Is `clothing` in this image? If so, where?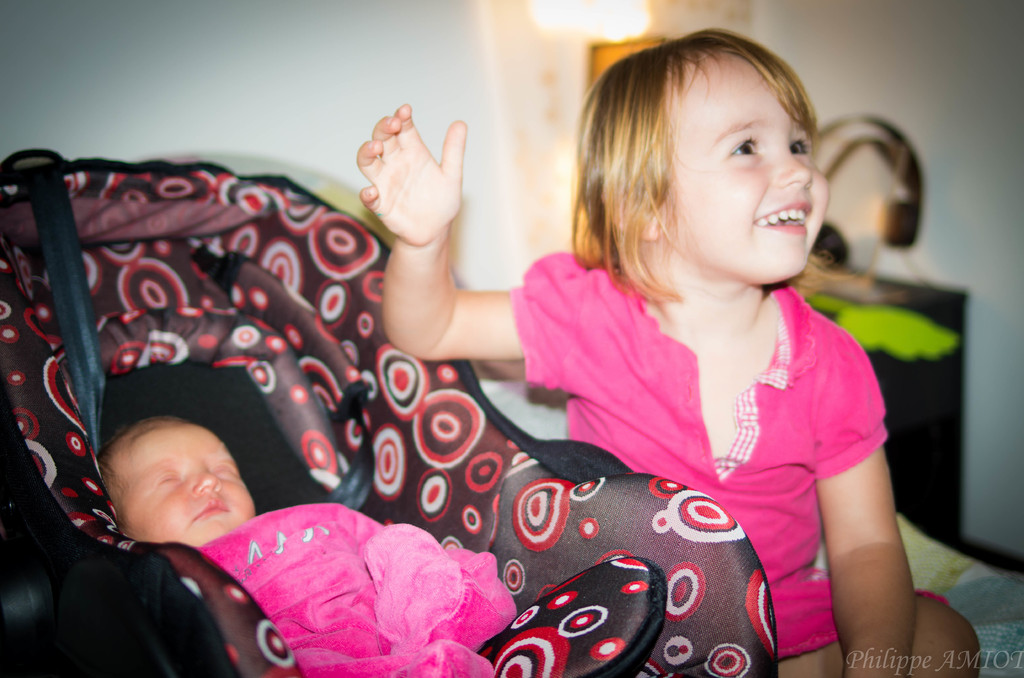
Yes, at (530,223,902,637).
